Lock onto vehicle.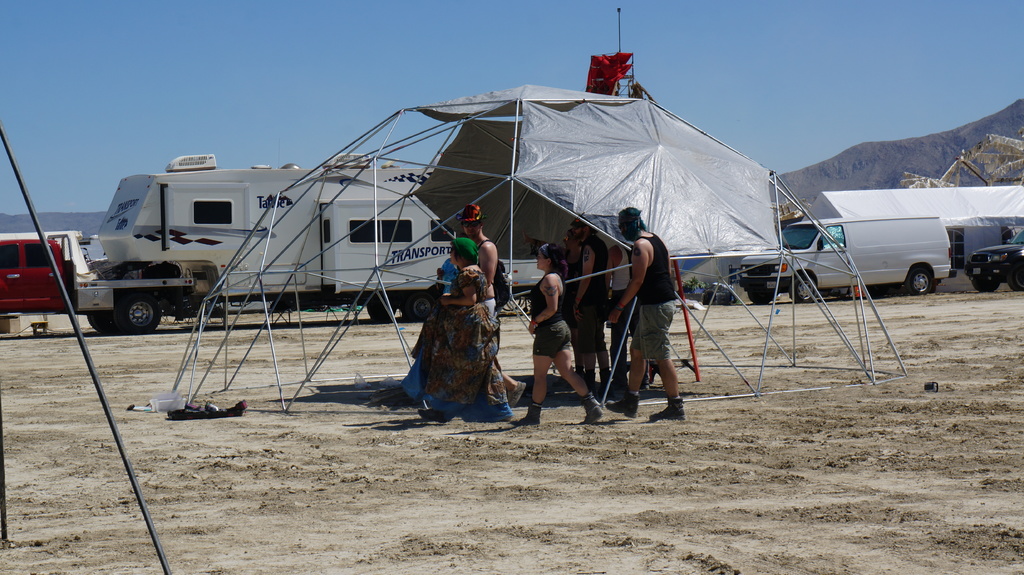
Locked: bbox(1, 235, 90, 314).
